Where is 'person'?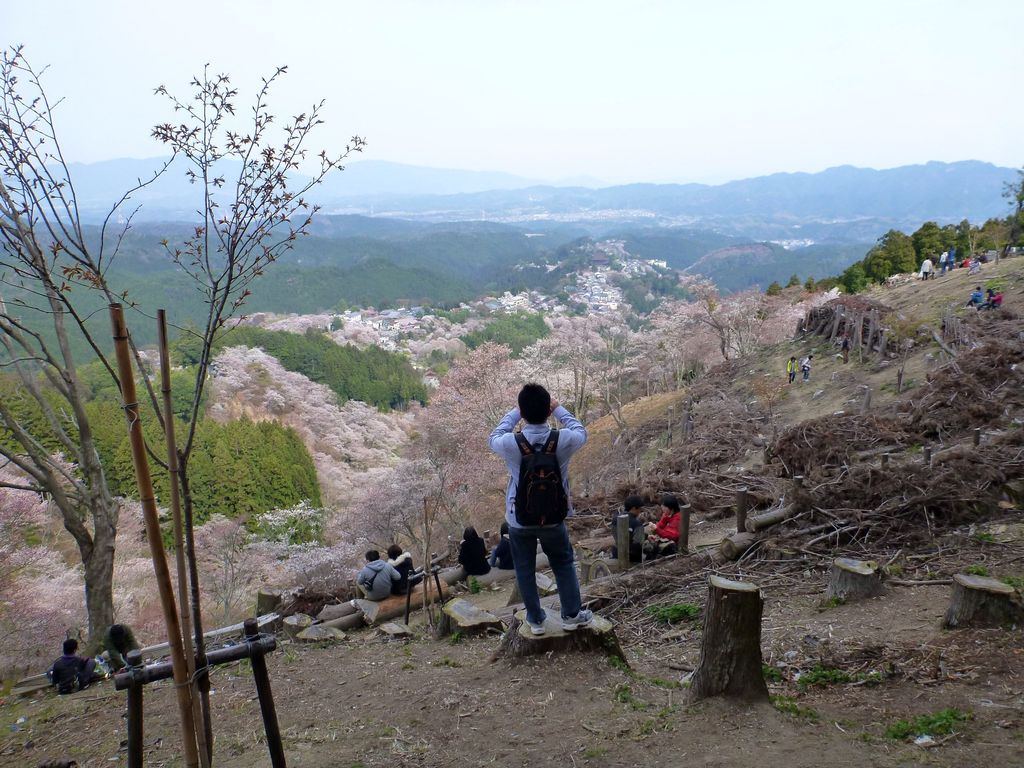
486 521 517 572.
